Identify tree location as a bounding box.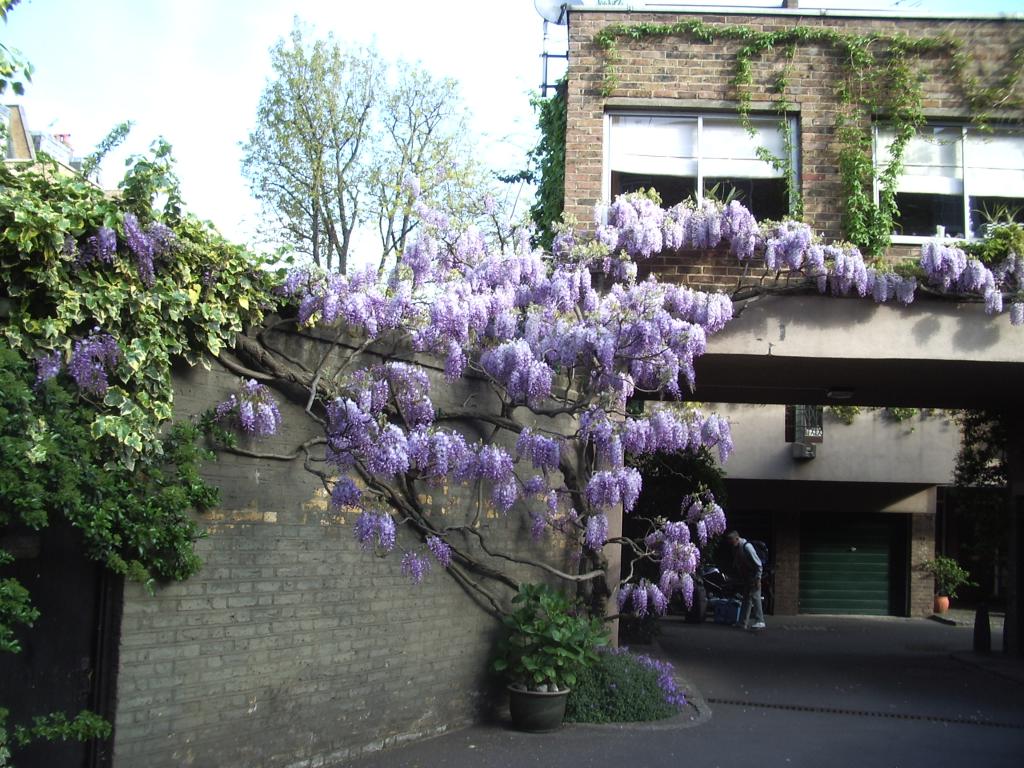
237 24 492 284.
